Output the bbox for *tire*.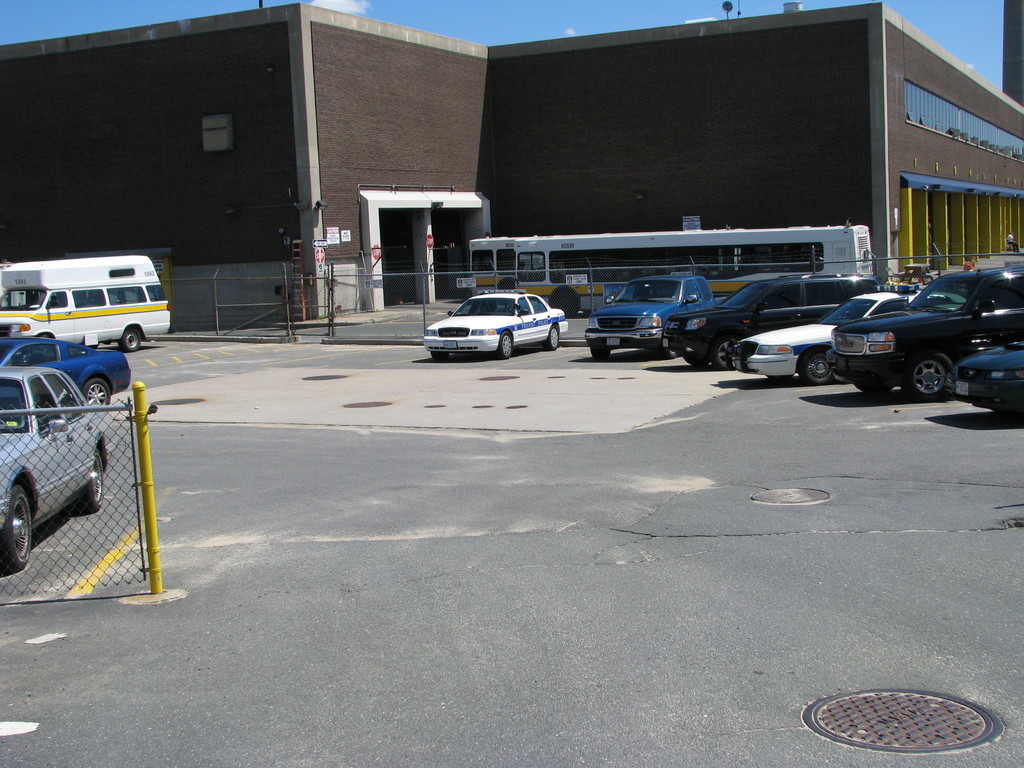
crop(86, 448, 115, 505).
